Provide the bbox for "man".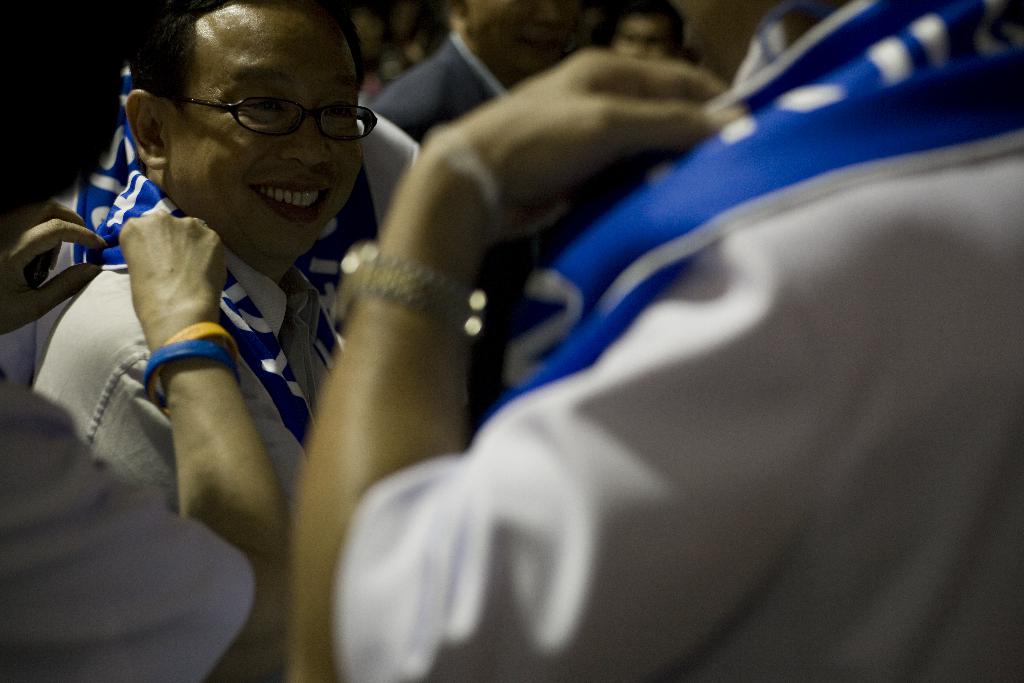
region(291, 0, 1023, 682).
